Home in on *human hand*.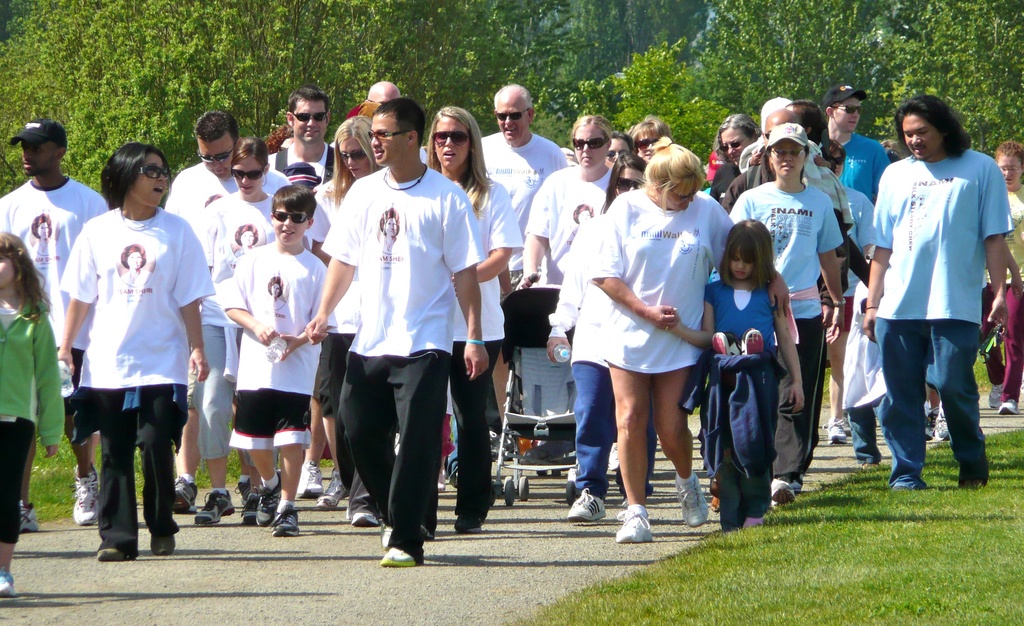
Homed in at 785,377,808,418.
